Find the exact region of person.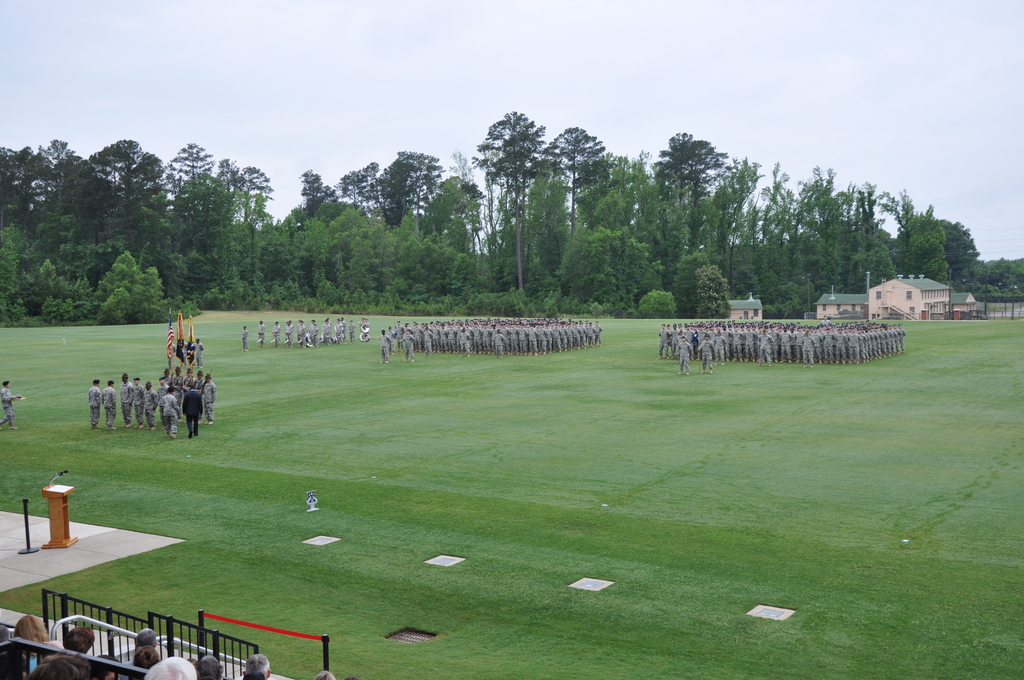
Exact region: (x1=0, y1=377, x2=23, y2=432).
